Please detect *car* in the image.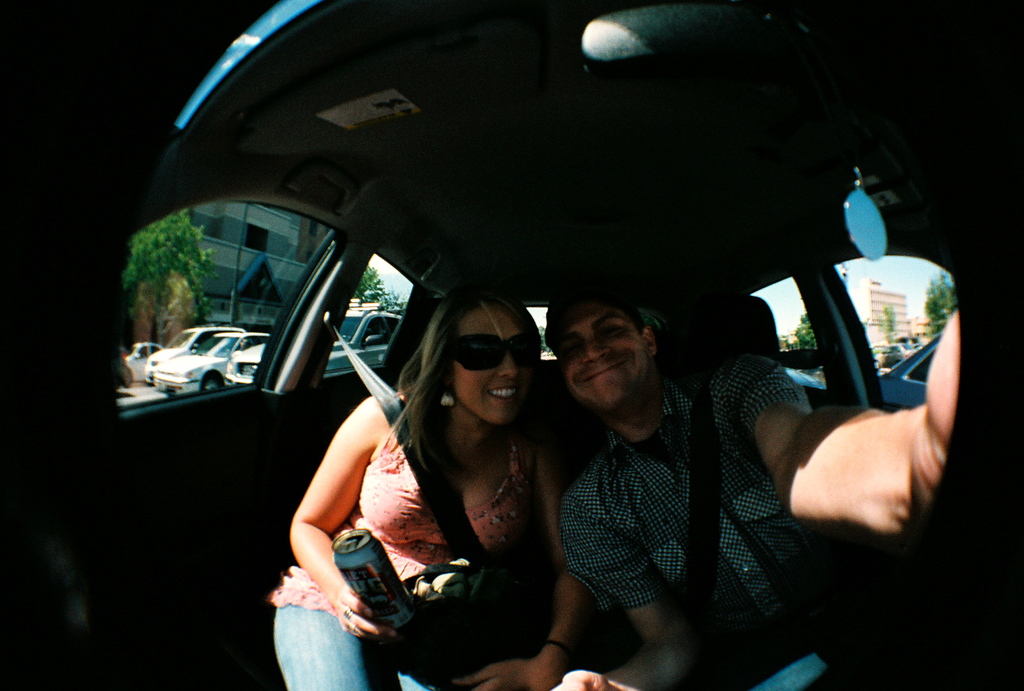
<box>152,324,244,392</box>.
